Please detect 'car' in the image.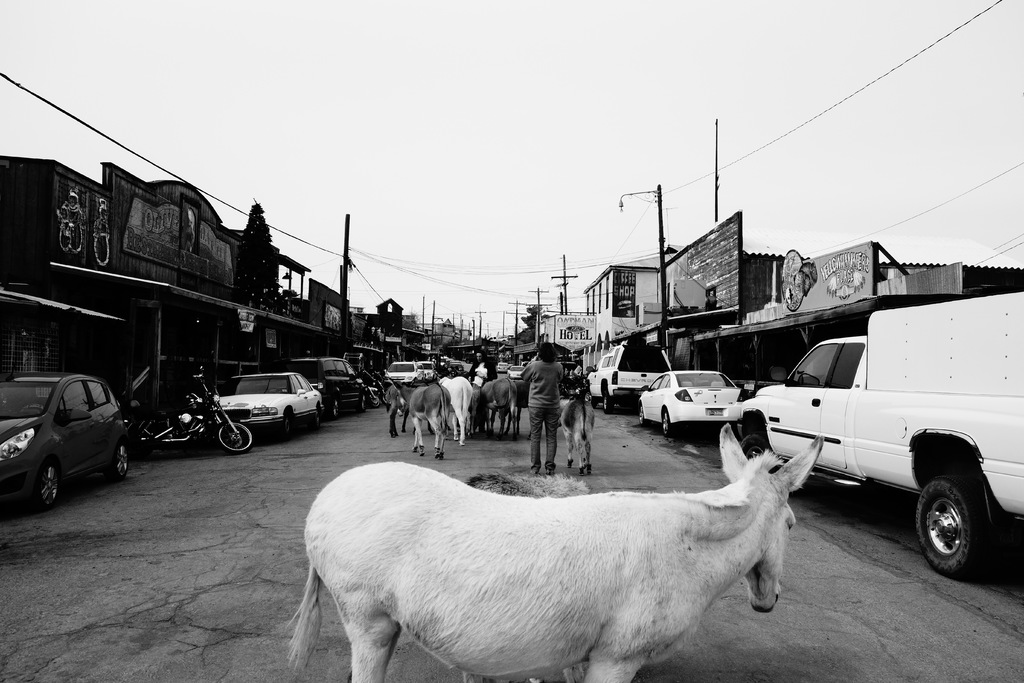
[383, 359, 424, 386].
